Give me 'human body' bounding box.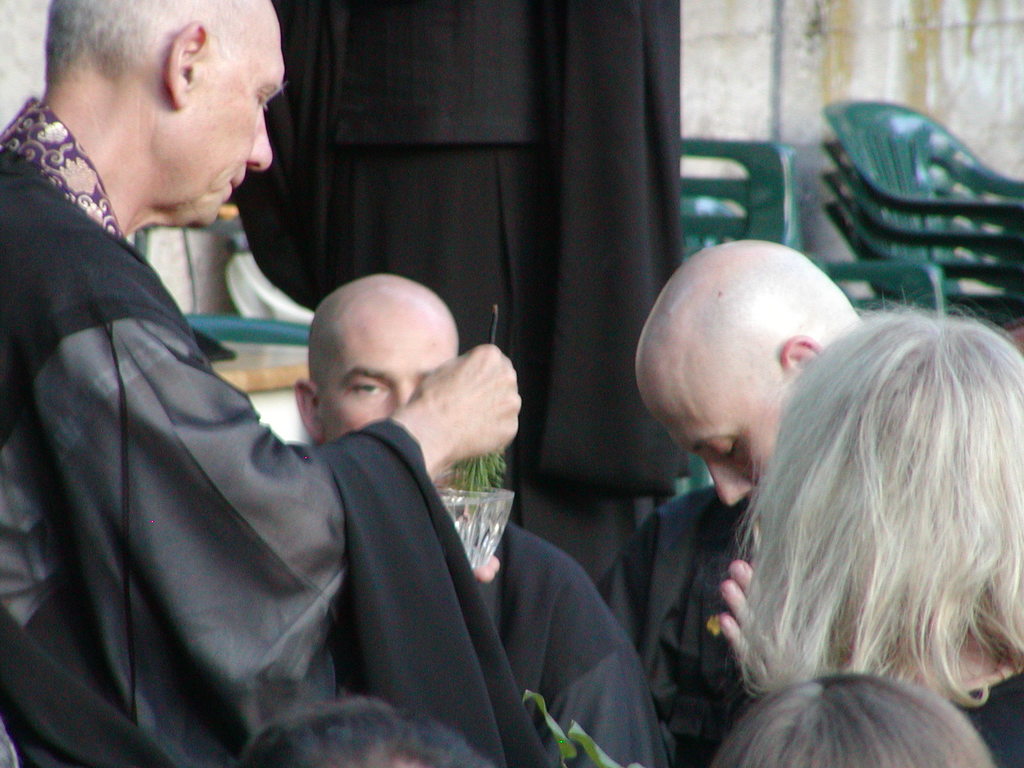
[0,2,524,766].
